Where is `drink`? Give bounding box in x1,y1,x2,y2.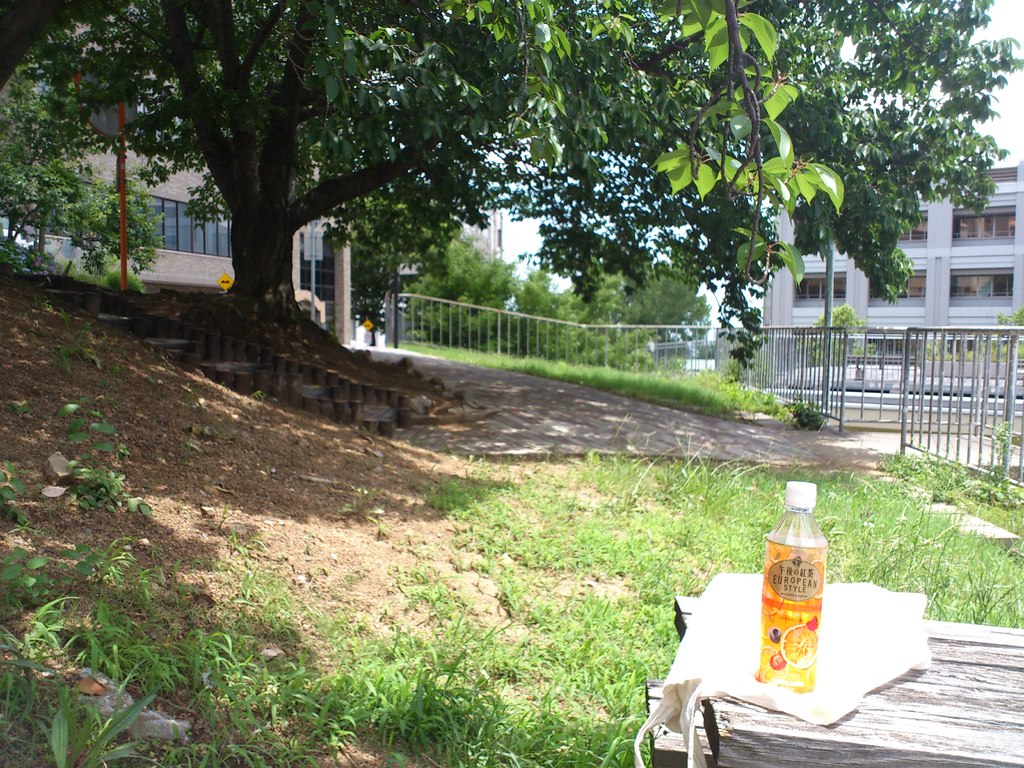
765,499,836,688.
